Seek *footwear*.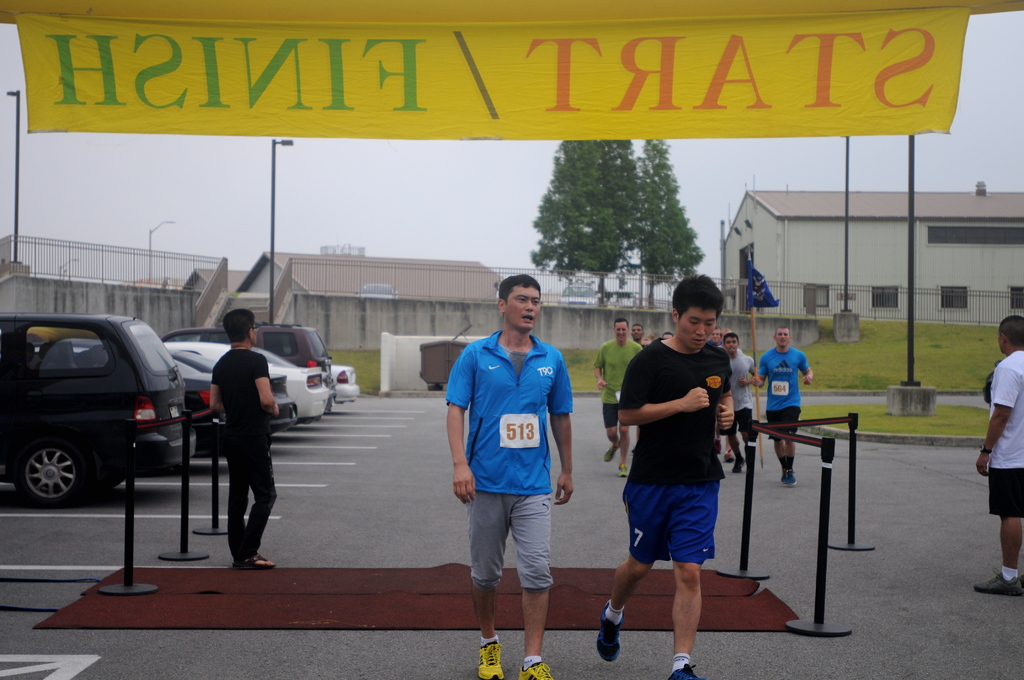
[596,603,625,661].
